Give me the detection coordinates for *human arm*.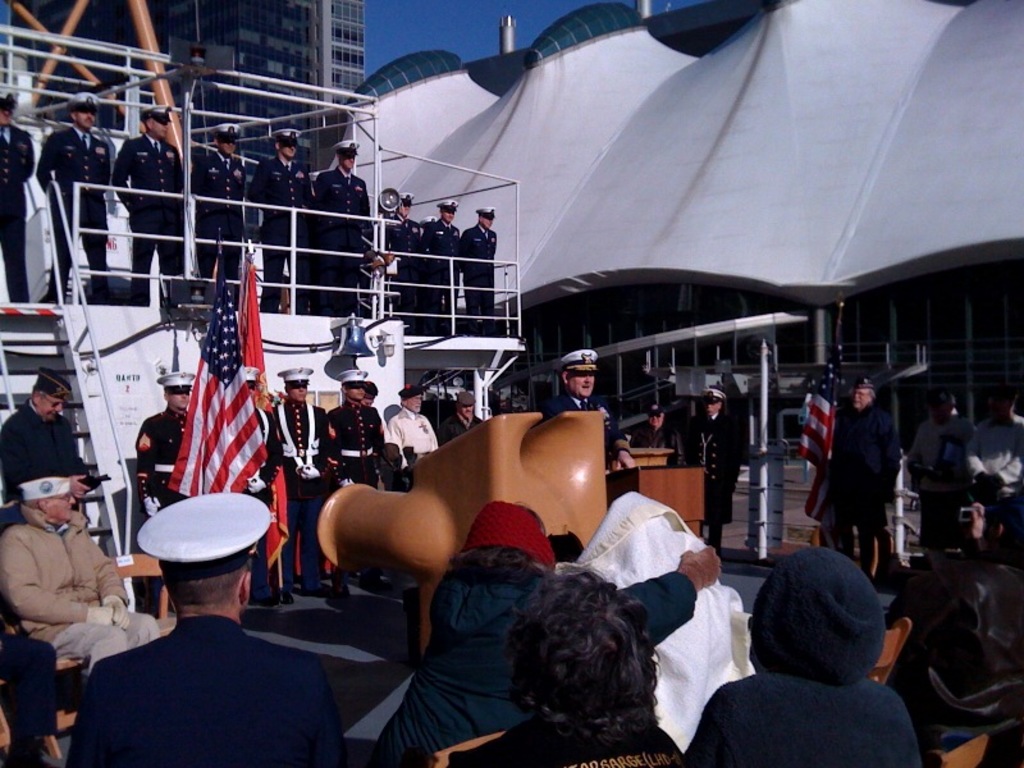
crop(170, 150, 184, 209).
